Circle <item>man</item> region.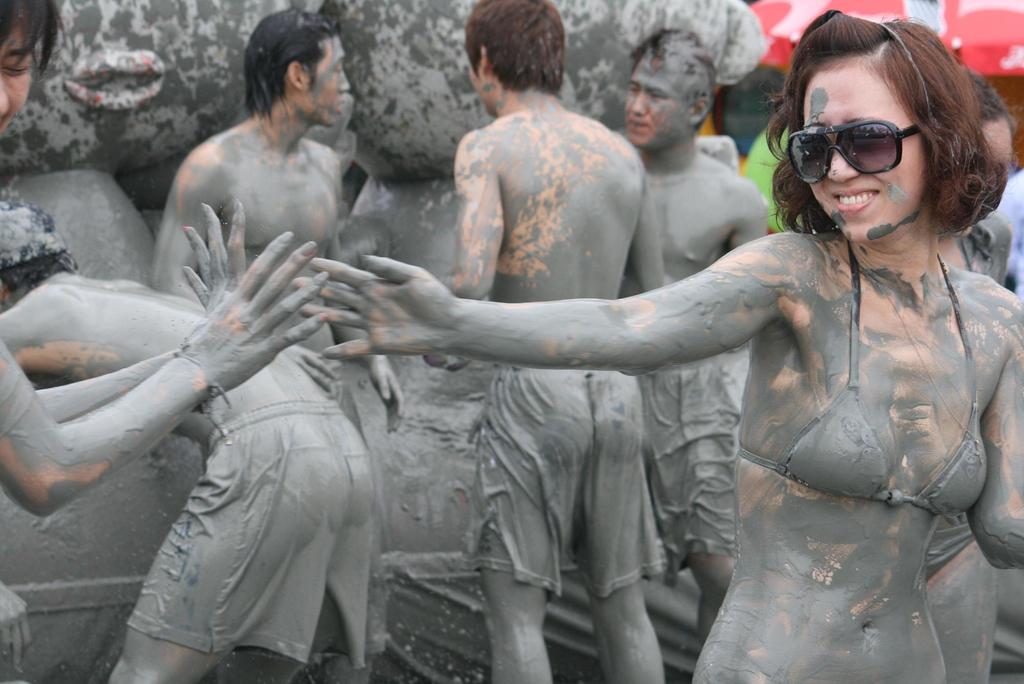
Region: (x1=423, y1=0, x2=669, y2=683).
